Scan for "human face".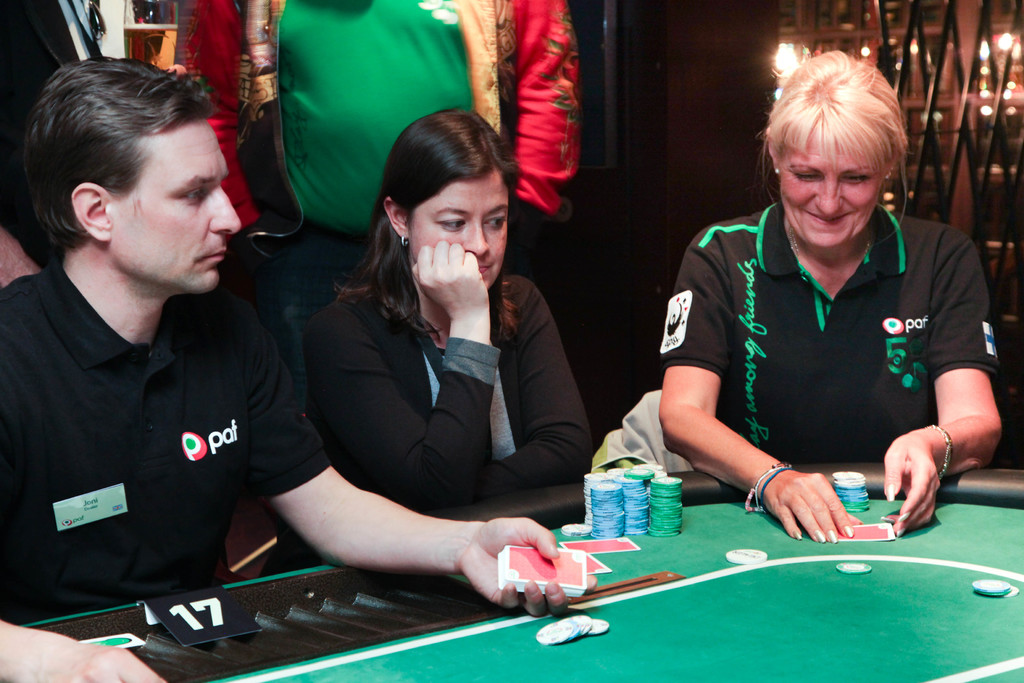
Scan result: select_region(781, 129, 878, 247).
